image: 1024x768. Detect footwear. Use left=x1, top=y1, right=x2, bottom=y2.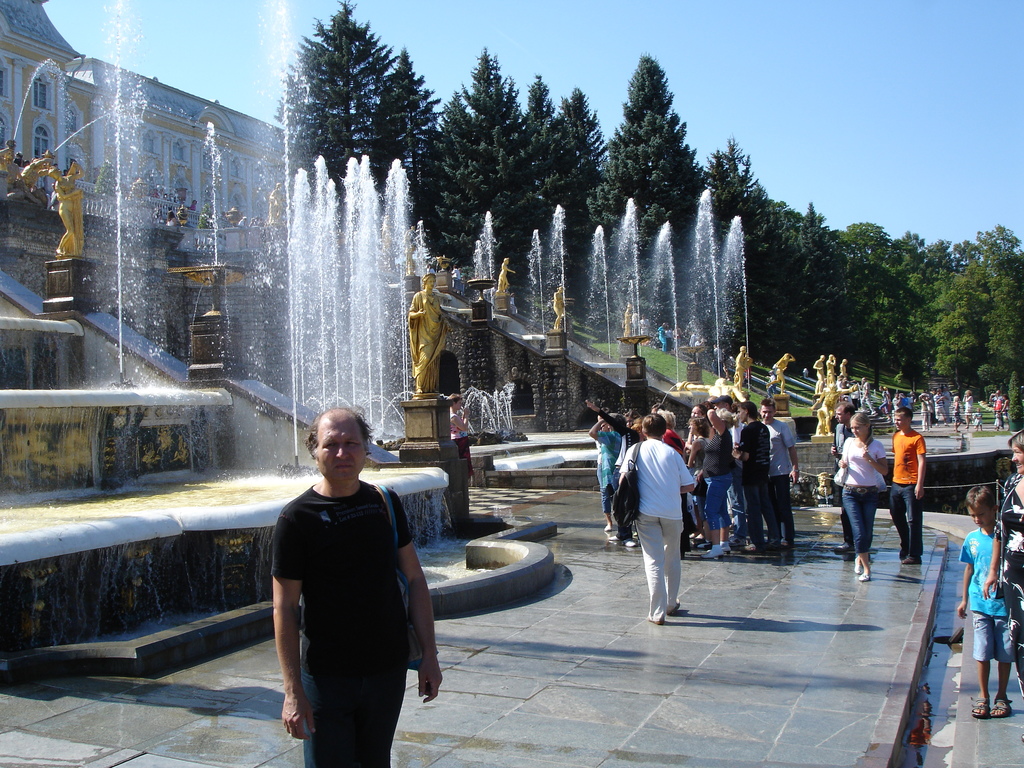
left=852, top=553, right=867, bottom=580.
